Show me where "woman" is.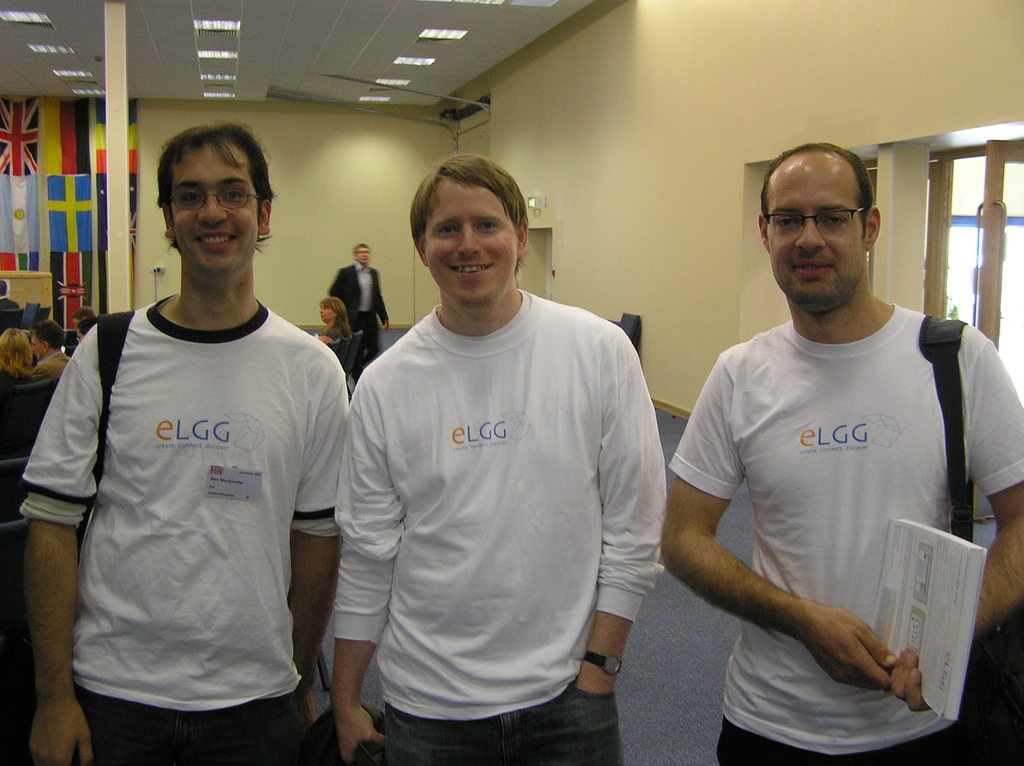
"woman" is at detection(310, 293, 353, 340).
